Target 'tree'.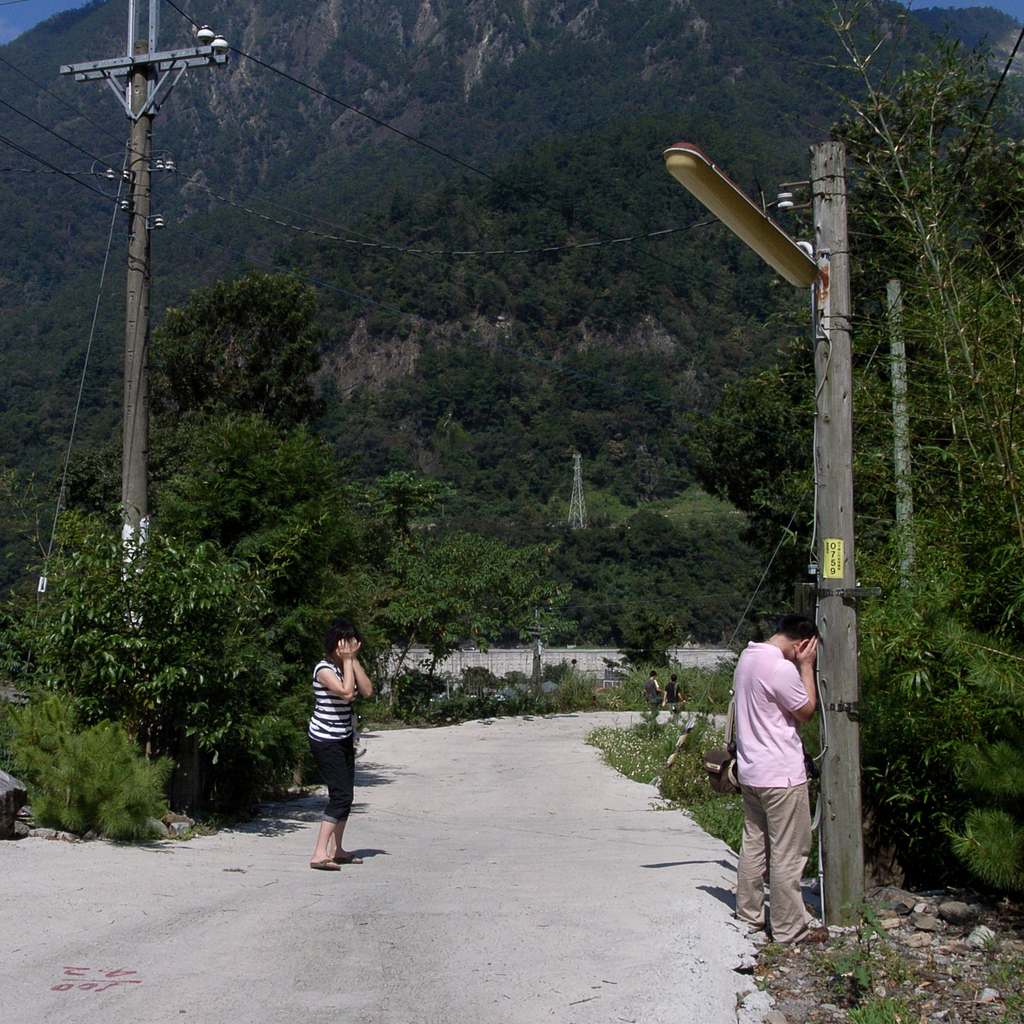
Target region: pyautogui.locateOnScreen(357, 593, 473, 735).
